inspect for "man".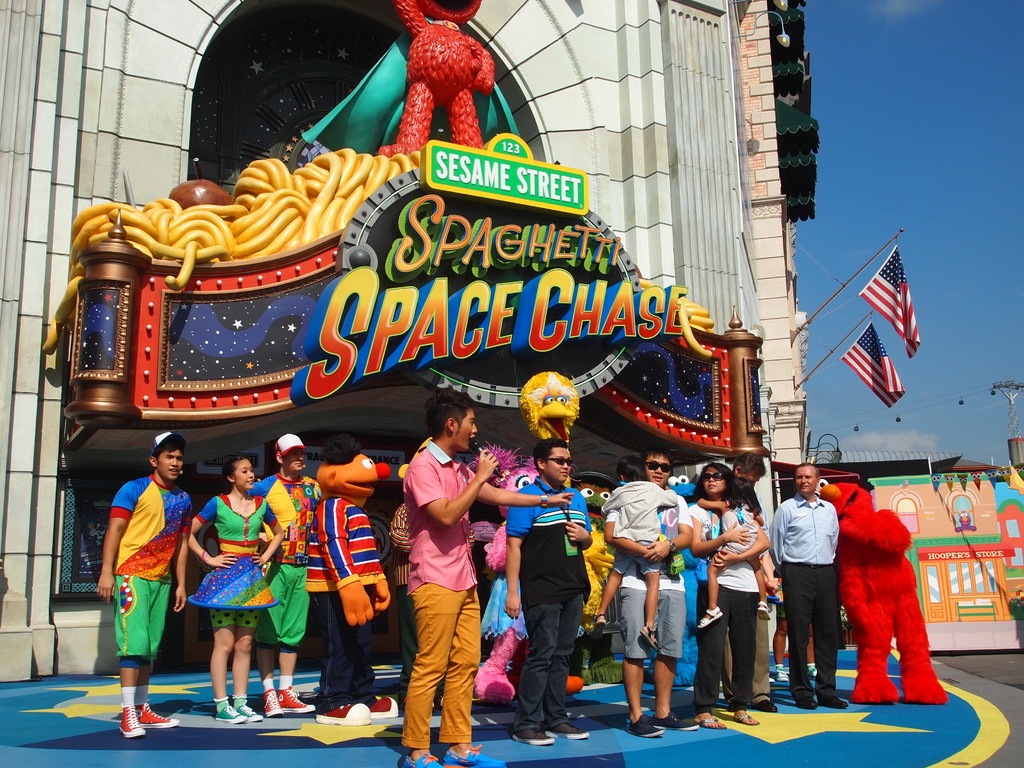
Inspection: 406,388,573,767.
